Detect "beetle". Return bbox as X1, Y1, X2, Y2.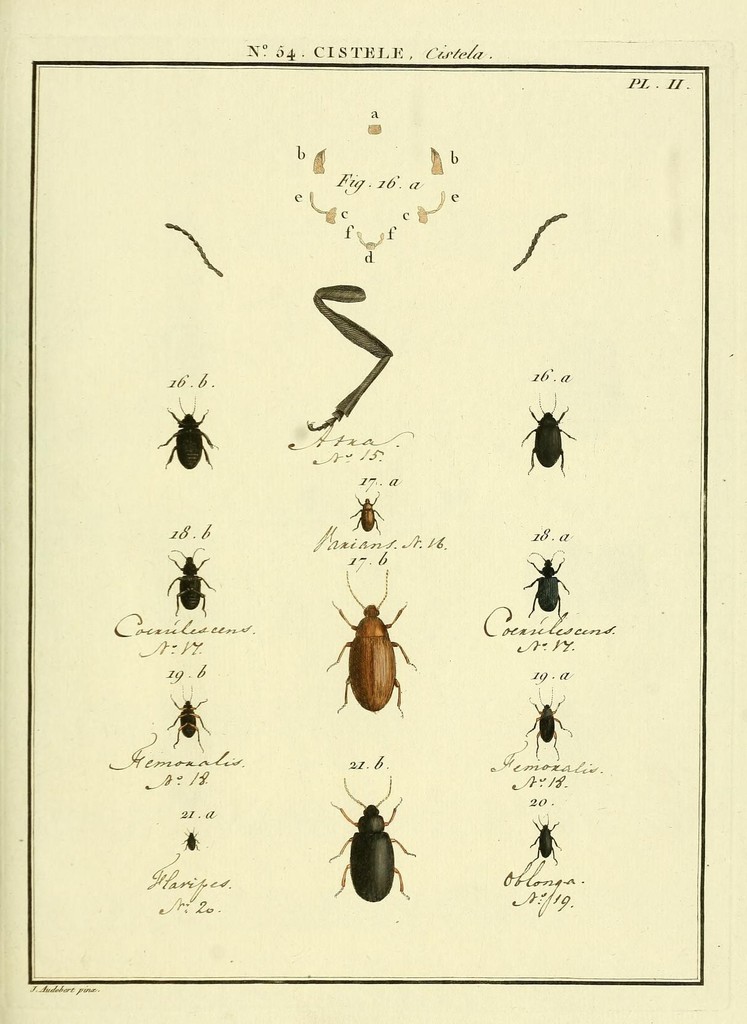
179, 832, 202, 853.
